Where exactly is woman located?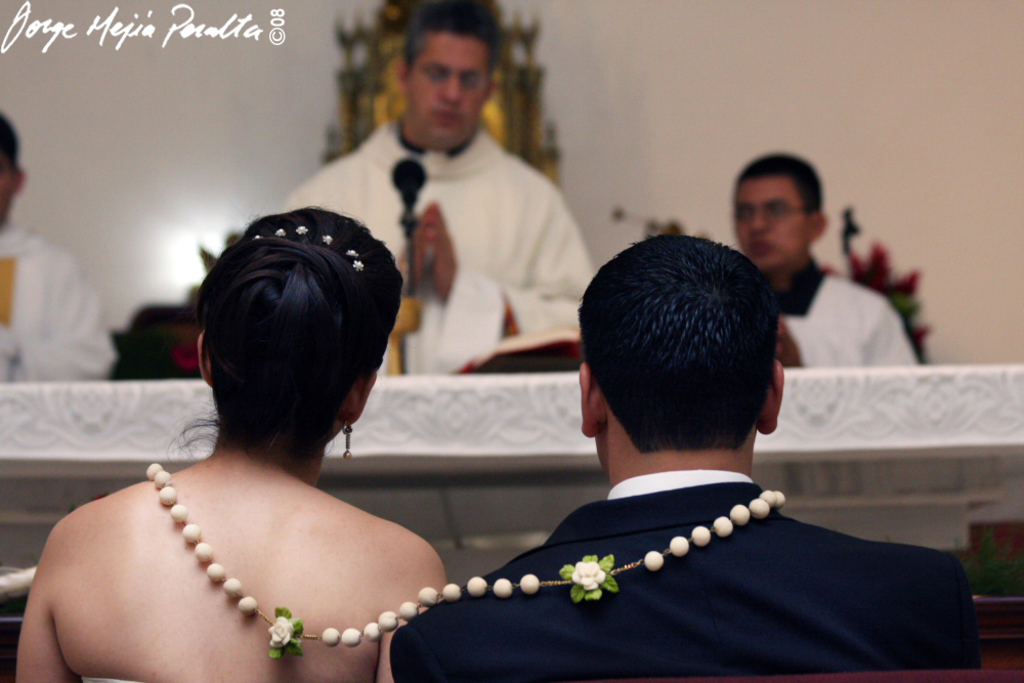
Its bounding box is <bbox>45, 102, 558, 682</bbox>.
